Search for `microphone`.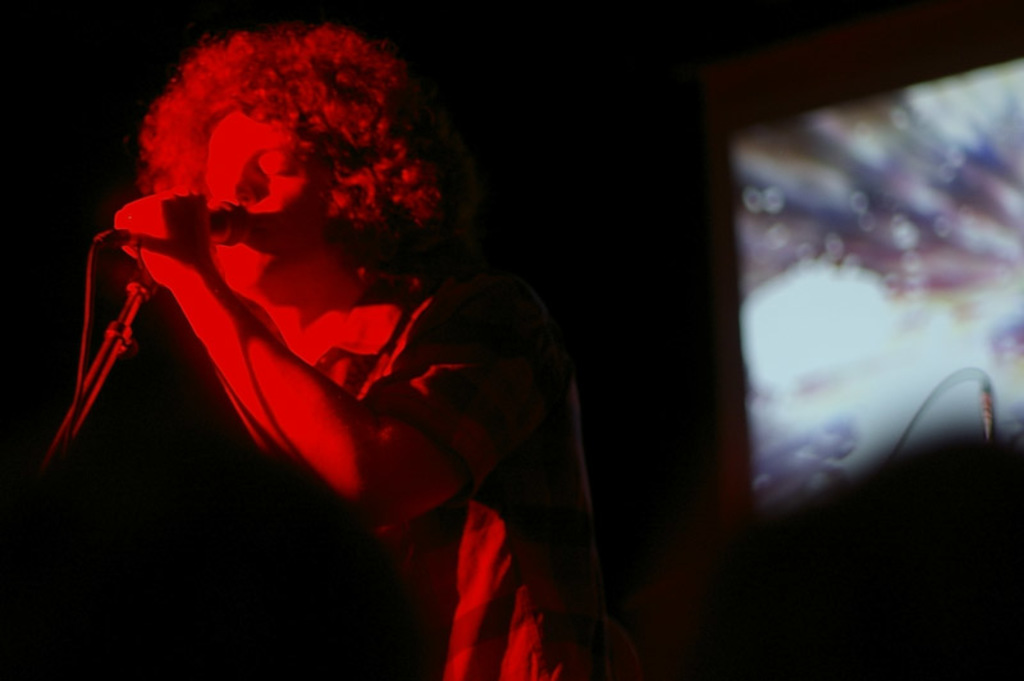
Found at box=[87, 196, 259, 259].
